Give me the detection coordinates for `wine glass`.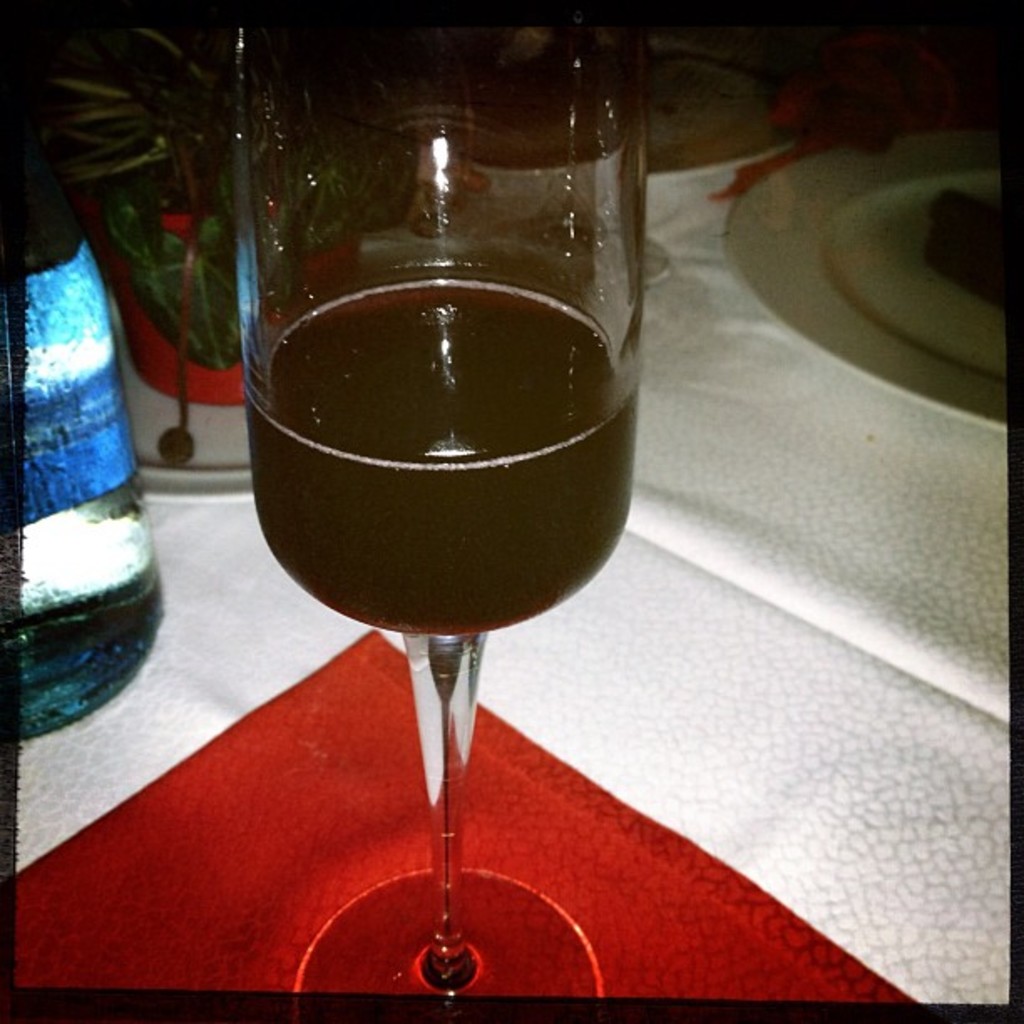
BBox(241, 37, 663, 1023).
